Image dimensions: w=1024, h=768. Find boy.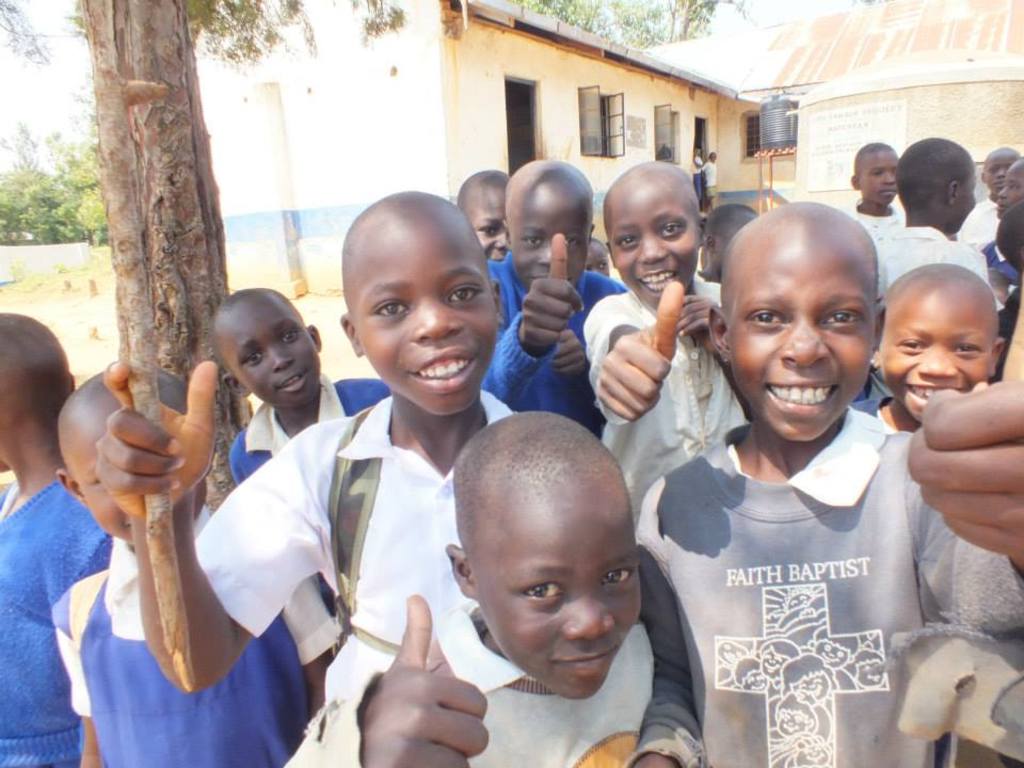
BBox(838, 140, 909, 227).
